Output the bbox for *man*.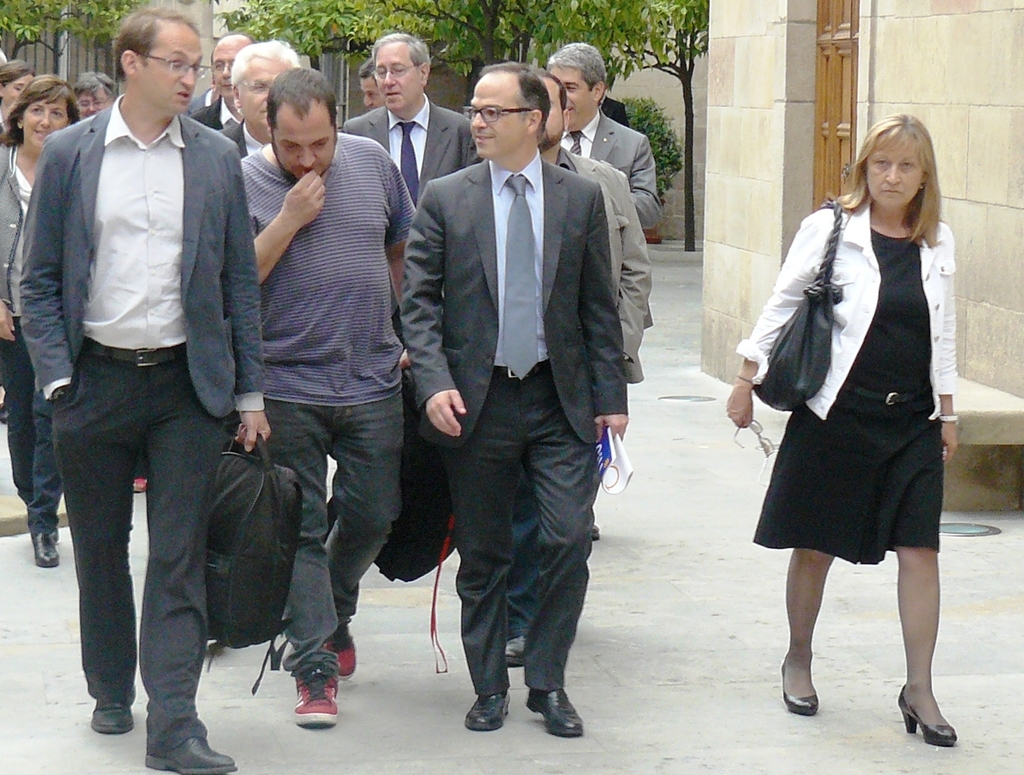
[540,42,663,249].
